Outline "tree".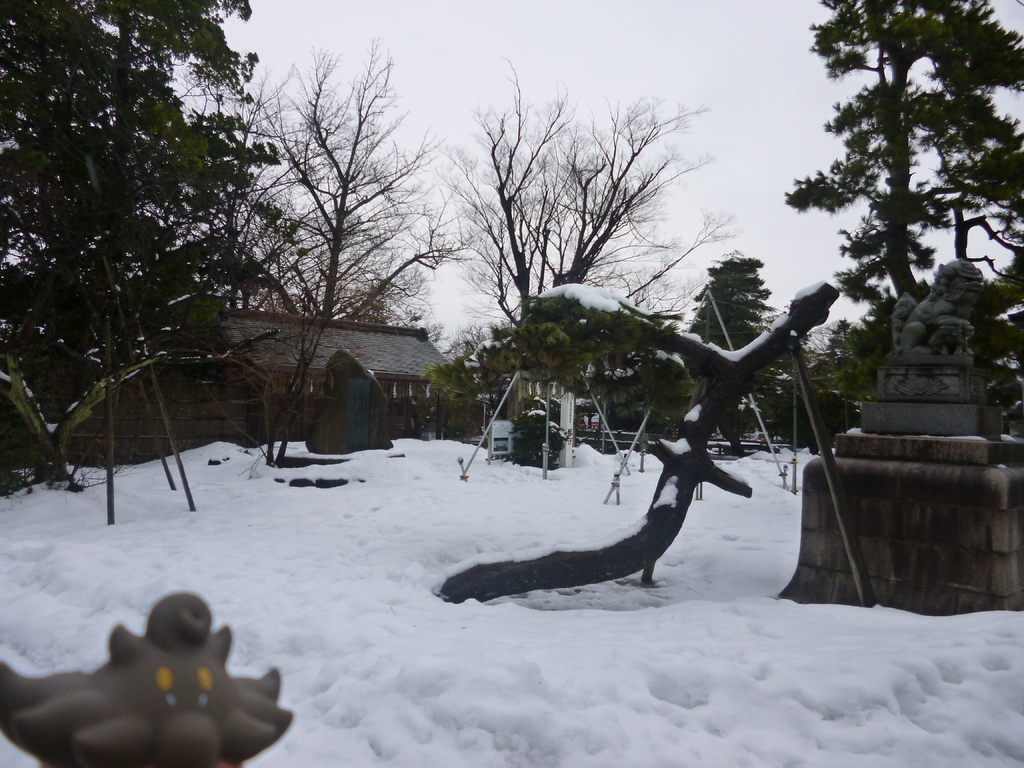
Outline: bbox(682, 246, 785, 440).
